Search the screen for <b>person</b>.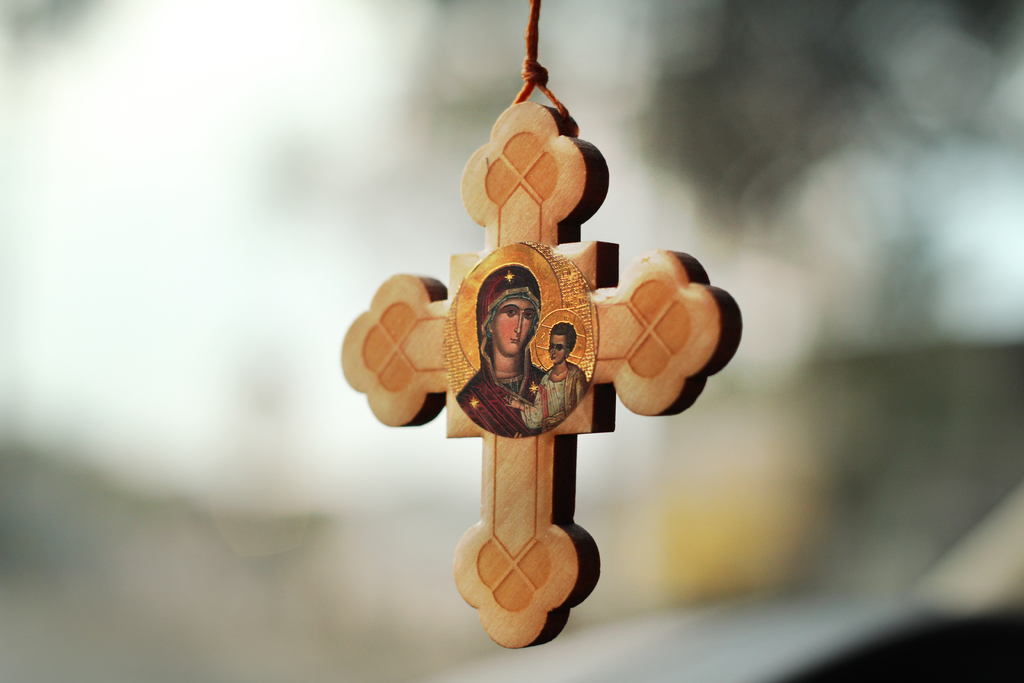
Found at BBox(522, 322, 591, 431).
